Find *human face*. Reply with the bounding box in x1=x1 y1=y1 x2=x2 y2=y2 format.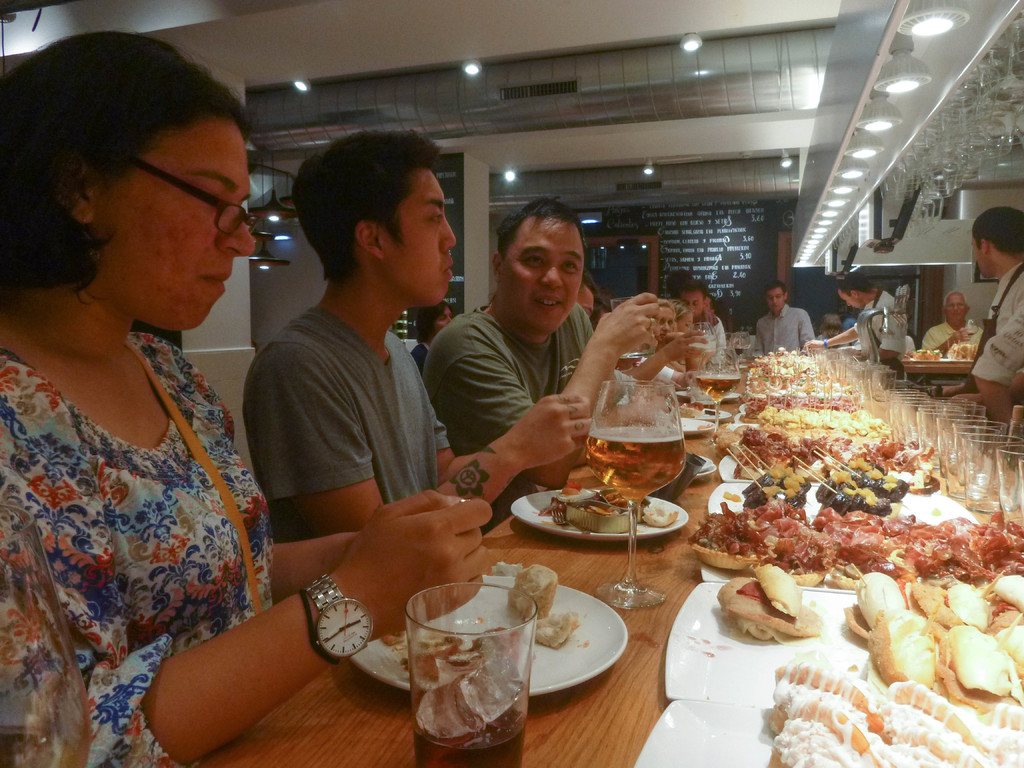
x1=675 y1=314 x2=694 y2=333.
